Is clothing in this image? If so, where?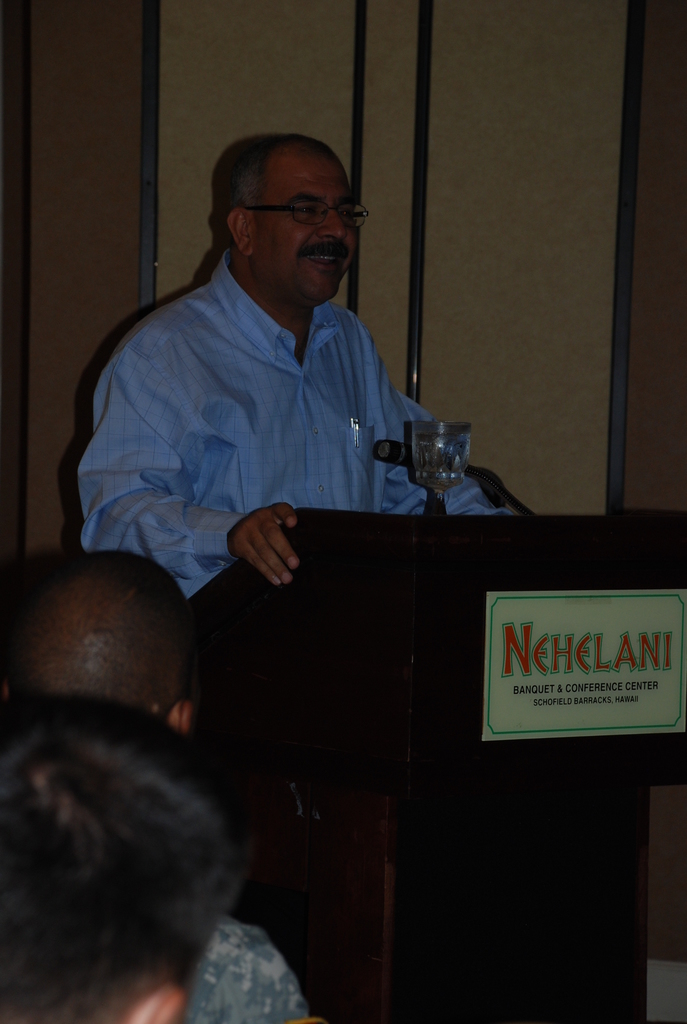
Yes, at <region>187, 907, 328, 1023</region>.
